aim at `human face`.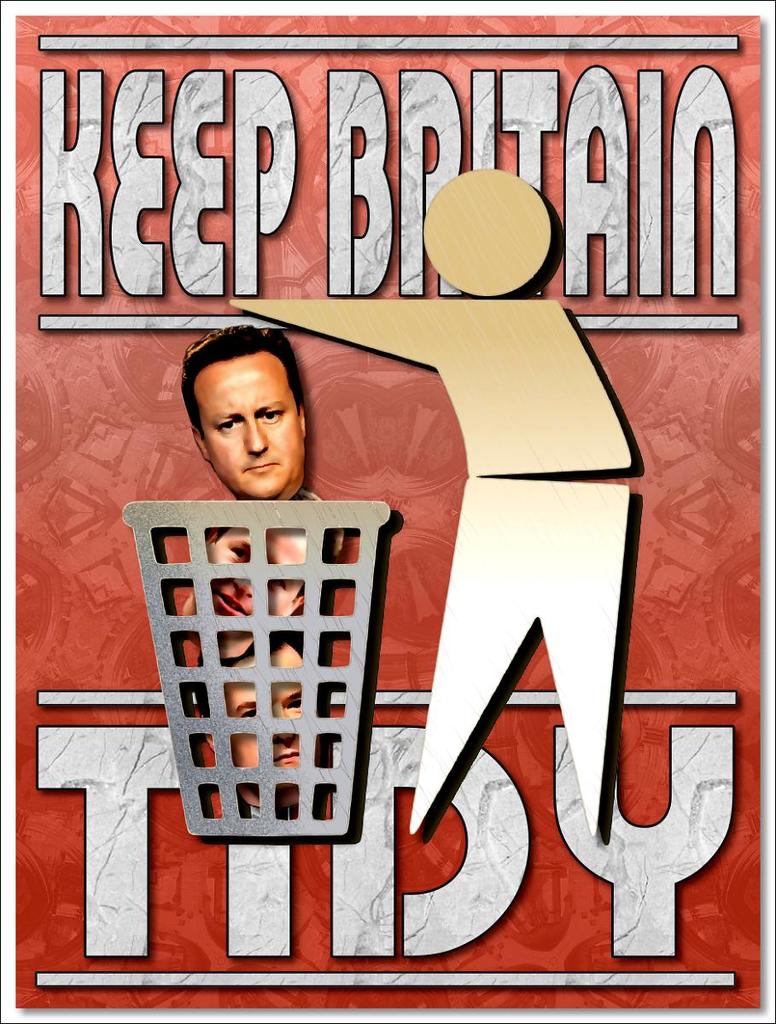
Aimed at 225:641:299:765.
